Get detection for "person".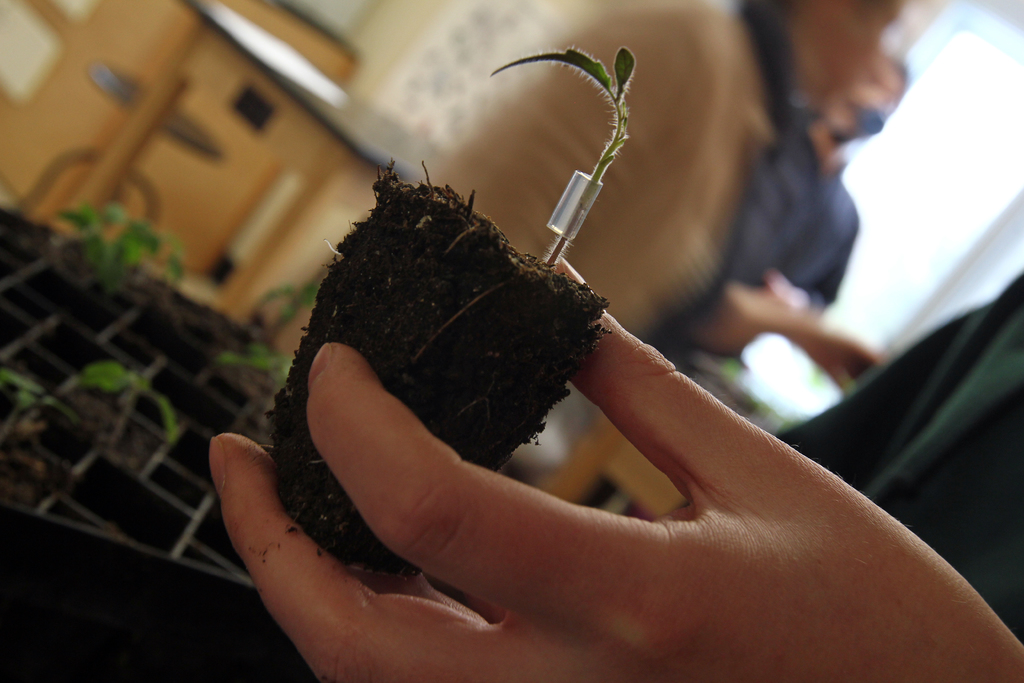
Detection: (x1=734, y1=54, x2=902, y2=418).
